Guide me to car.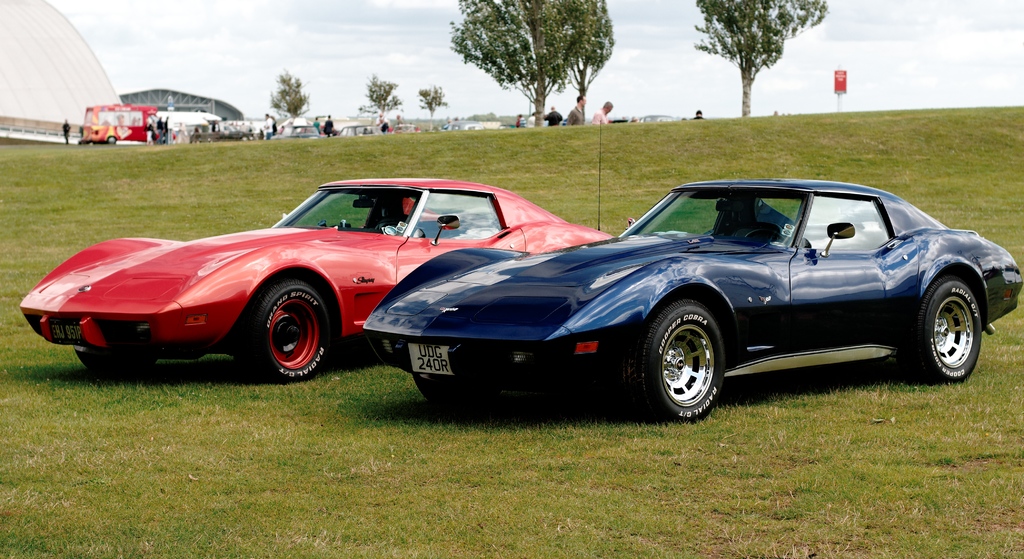
Guidance: x1=359 y1=179 x2=1022 y2=416.
